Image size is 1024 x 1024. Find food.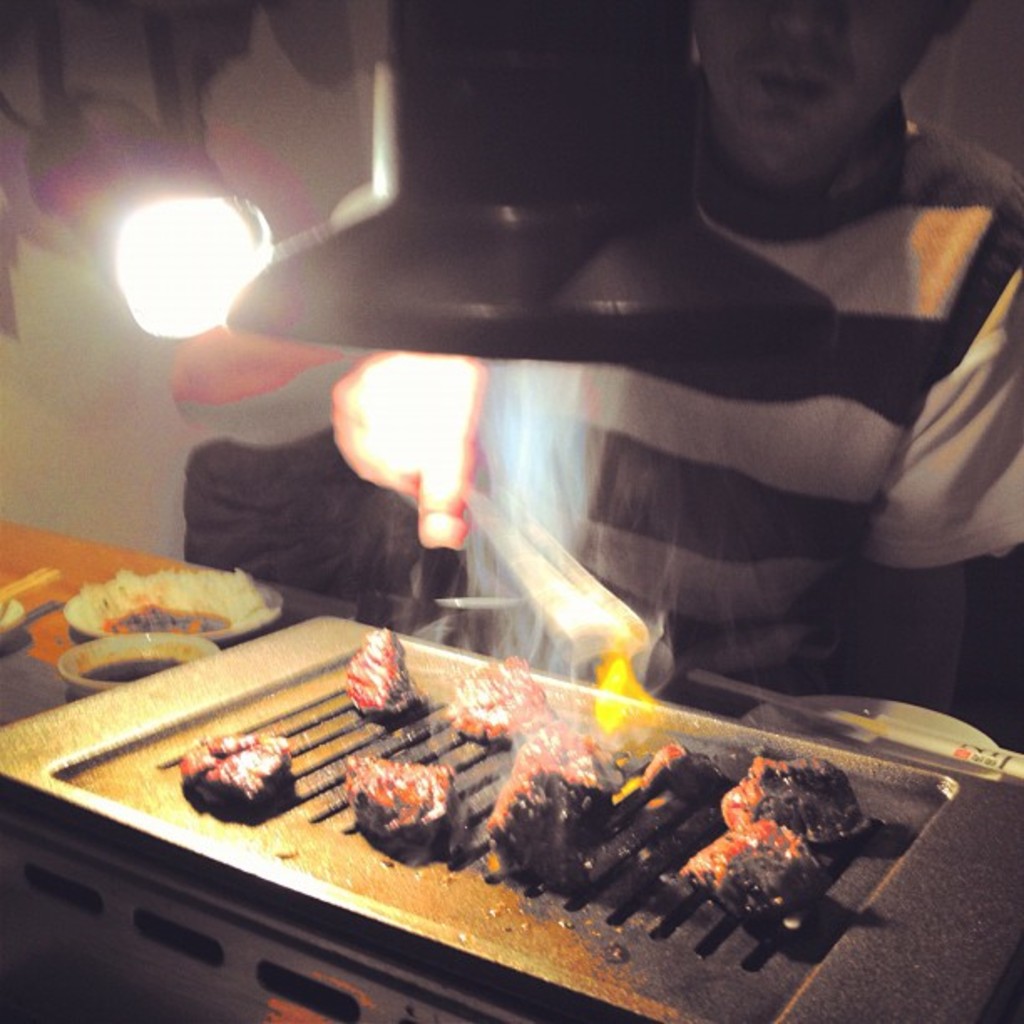
(341, 629, 410, 716).
